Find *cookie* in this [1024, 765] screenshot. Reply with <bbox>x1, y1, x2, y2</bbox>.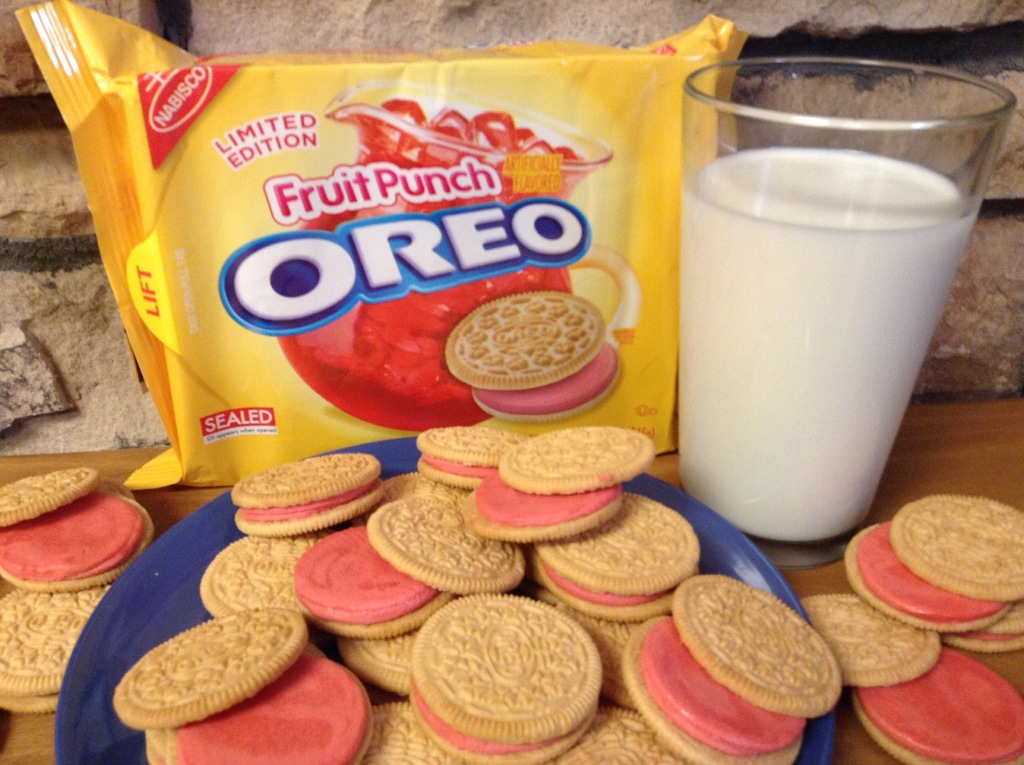
<bbox>441, 291, 625, 424</bbox>.
